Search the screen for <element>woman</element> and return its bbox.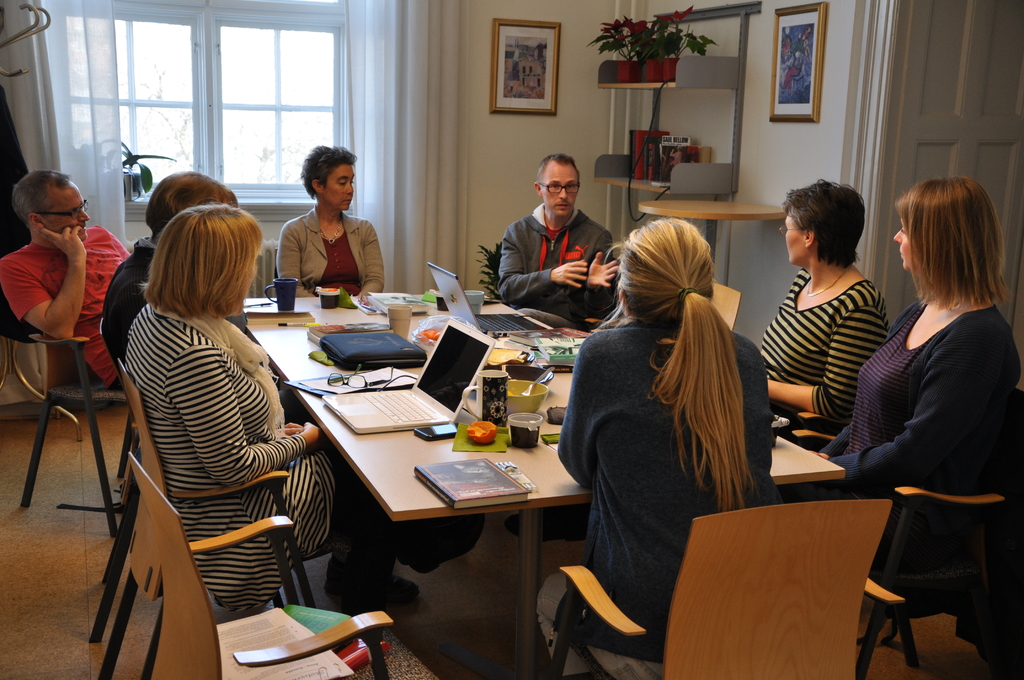
Found: l=120, t=199, r=485, b=610.
